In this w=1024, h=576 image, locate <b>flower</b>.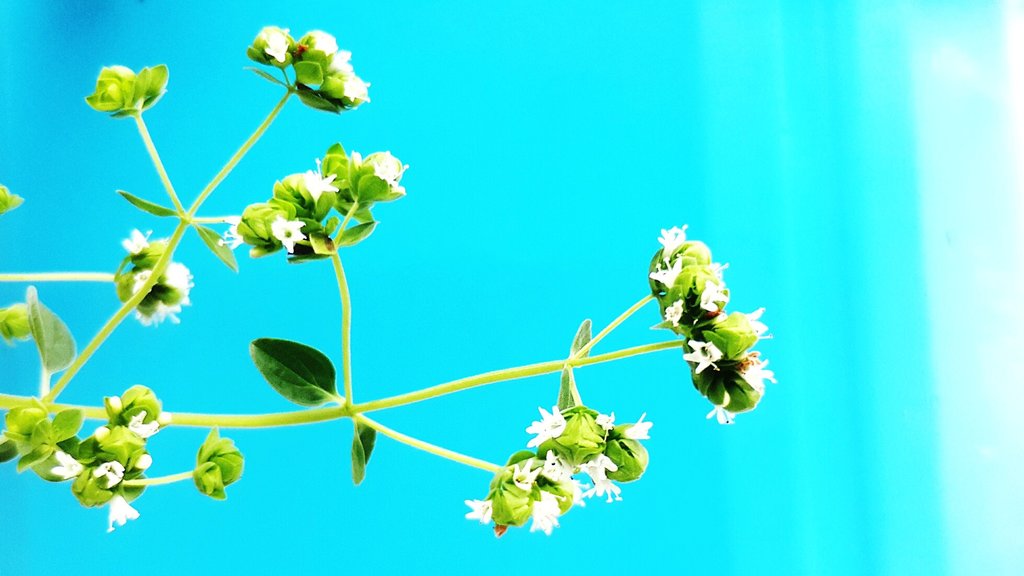
Bounding box: {"left": 589, "top": 410, "right": 616, "bottom": 433}.
